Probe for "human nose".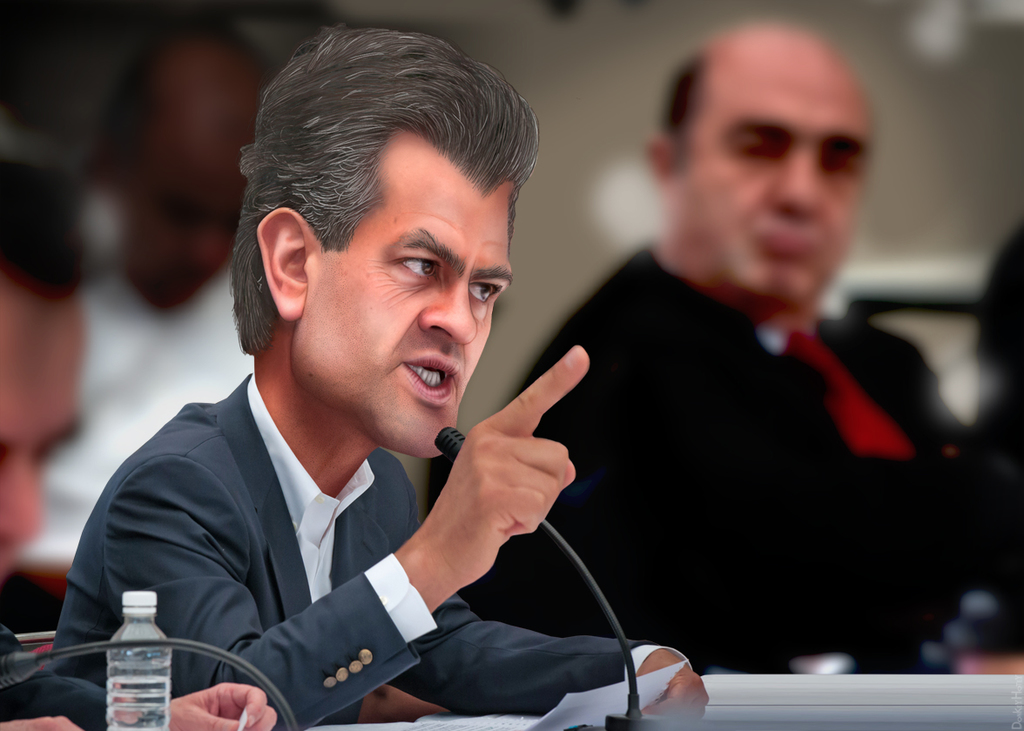
Probe result: 760, 151, 822, 223.
